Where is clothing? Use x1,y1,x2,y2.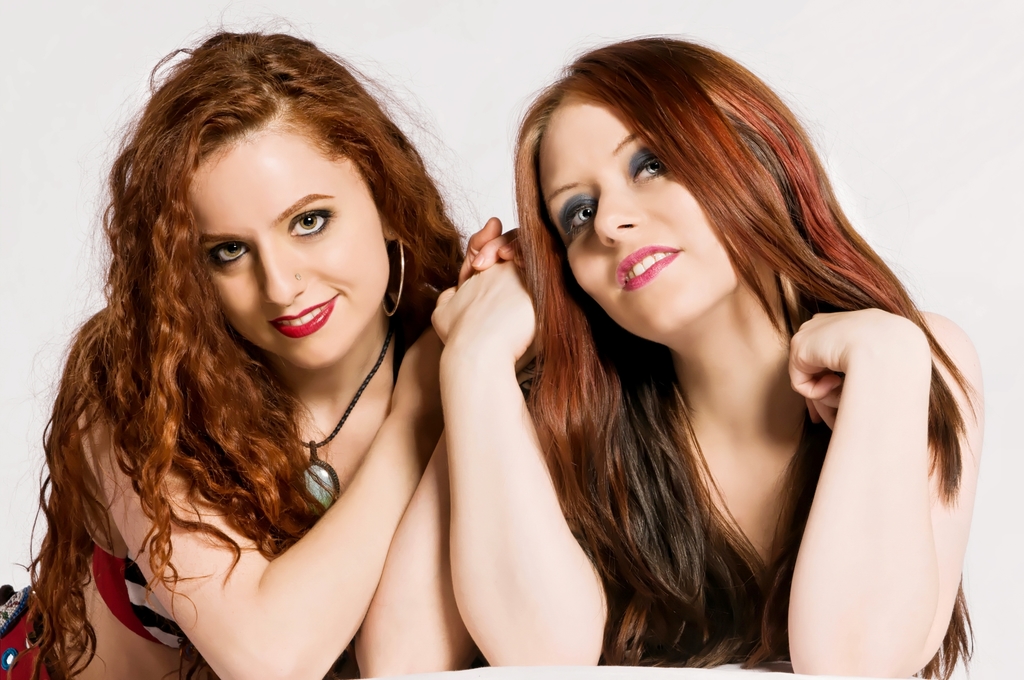
0,577,54,679.
